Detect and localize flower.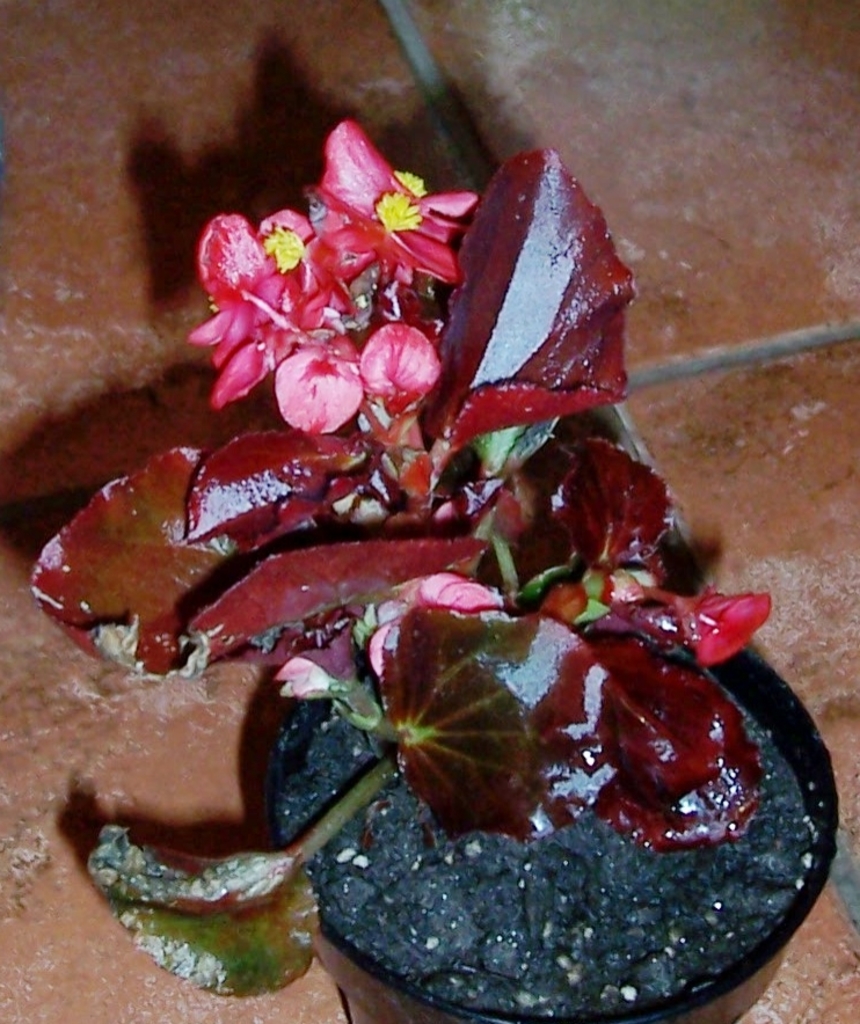
Localized at box(628, 594, 773, 664).
